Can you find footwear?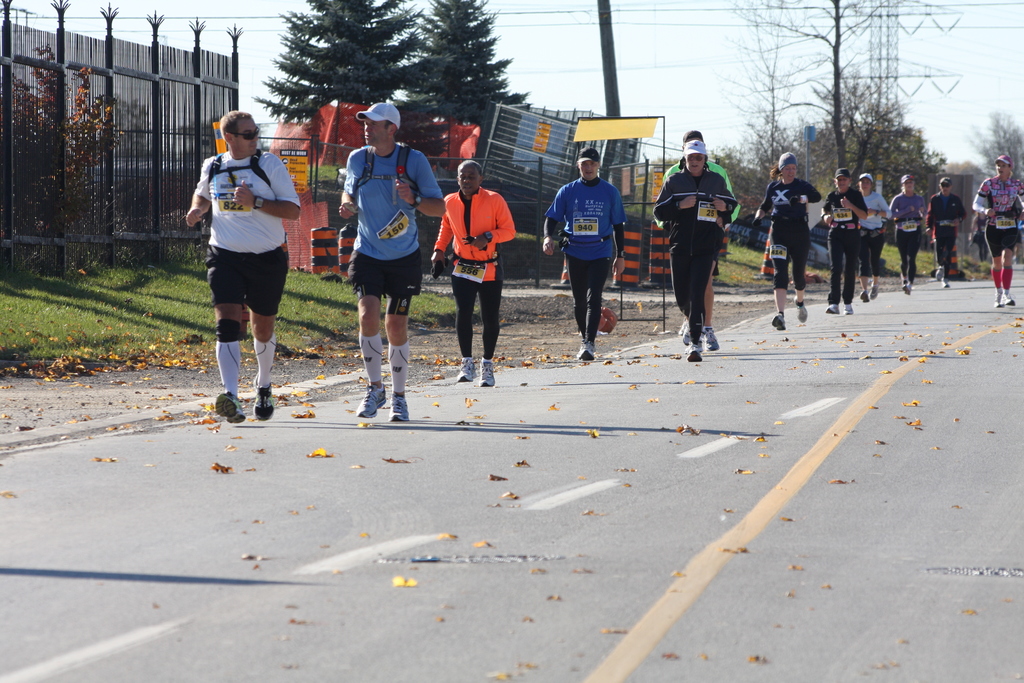
Yes, bounding box: BBox(900, 277, 910, 295).
